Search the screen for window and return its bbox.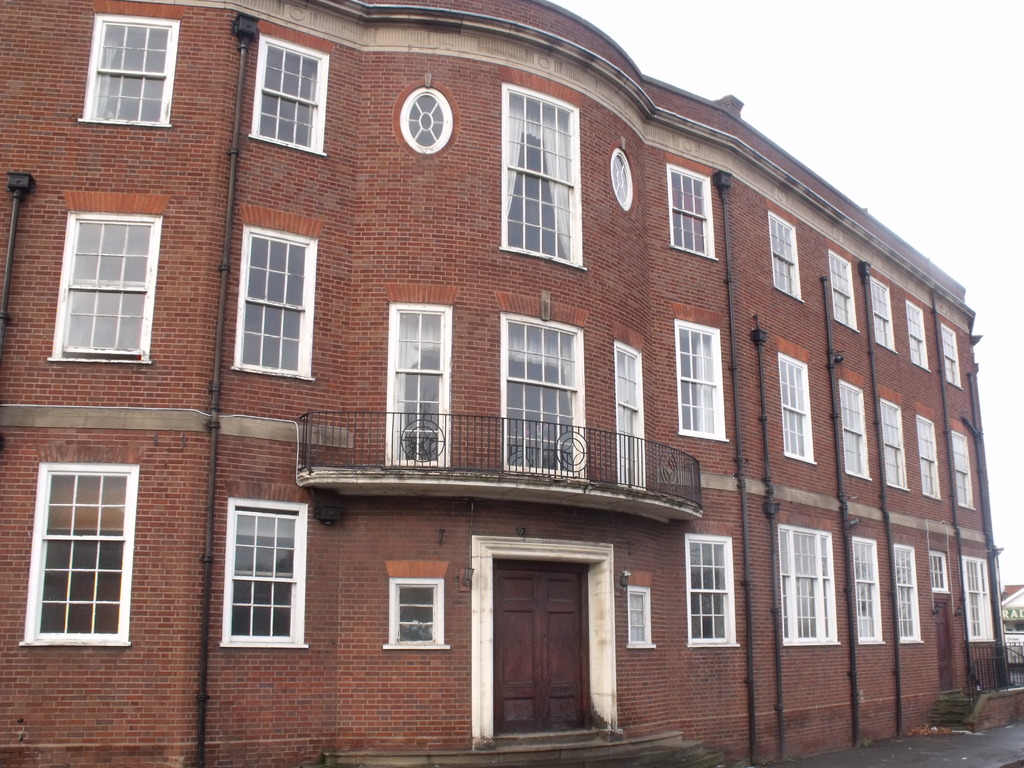
Found: select_region(870, 271, 897, 355).
